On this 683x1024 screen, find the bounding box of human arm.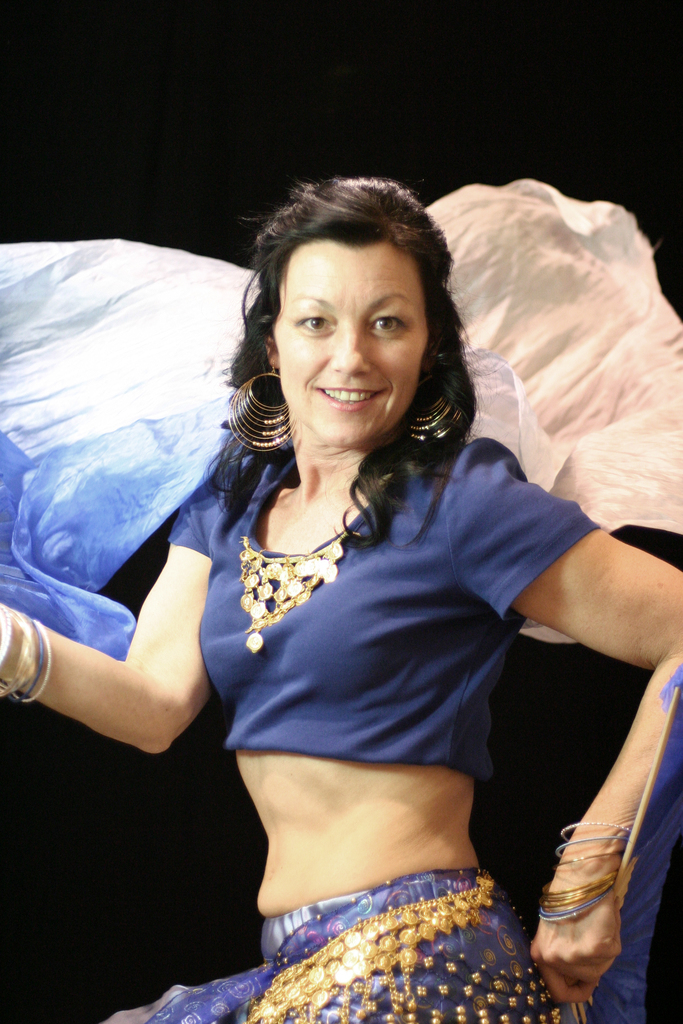
Bounding box: rect(51, 508, 197, 788).
